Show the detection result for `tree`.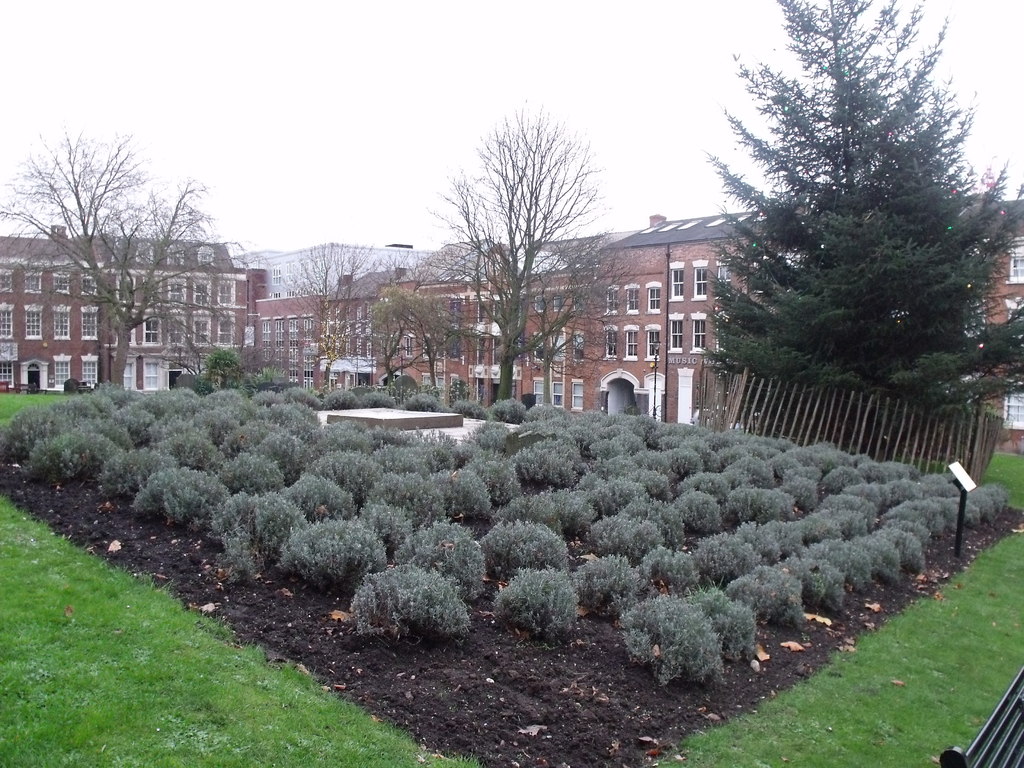
[left=189, top=342, right=244, bottom=399].
